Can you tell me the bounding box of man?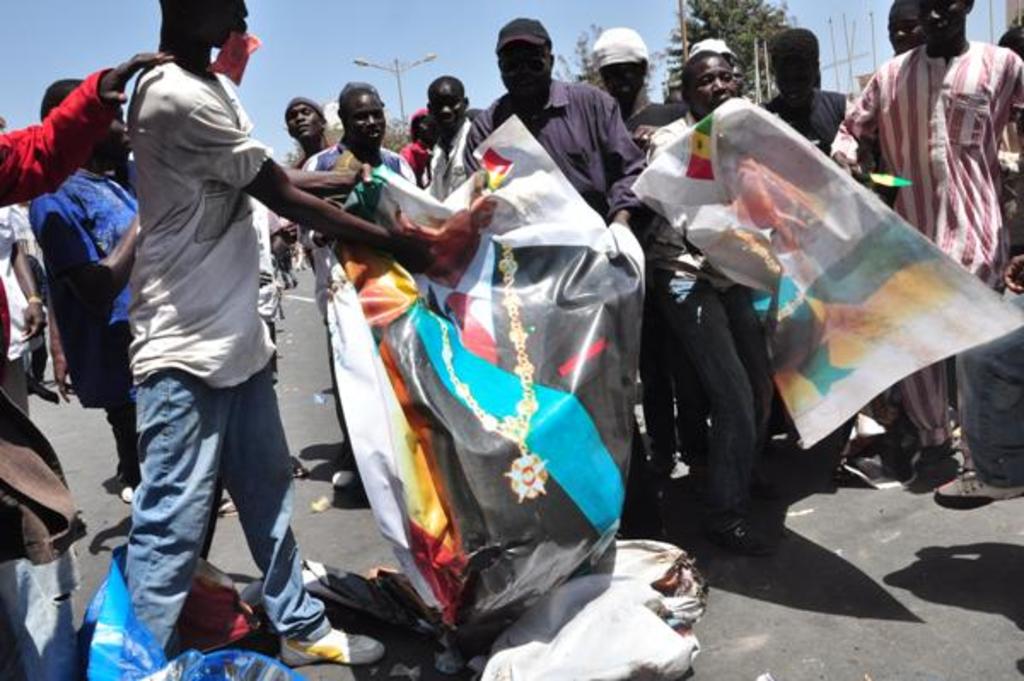
<box>27,79,143,486</box>.
